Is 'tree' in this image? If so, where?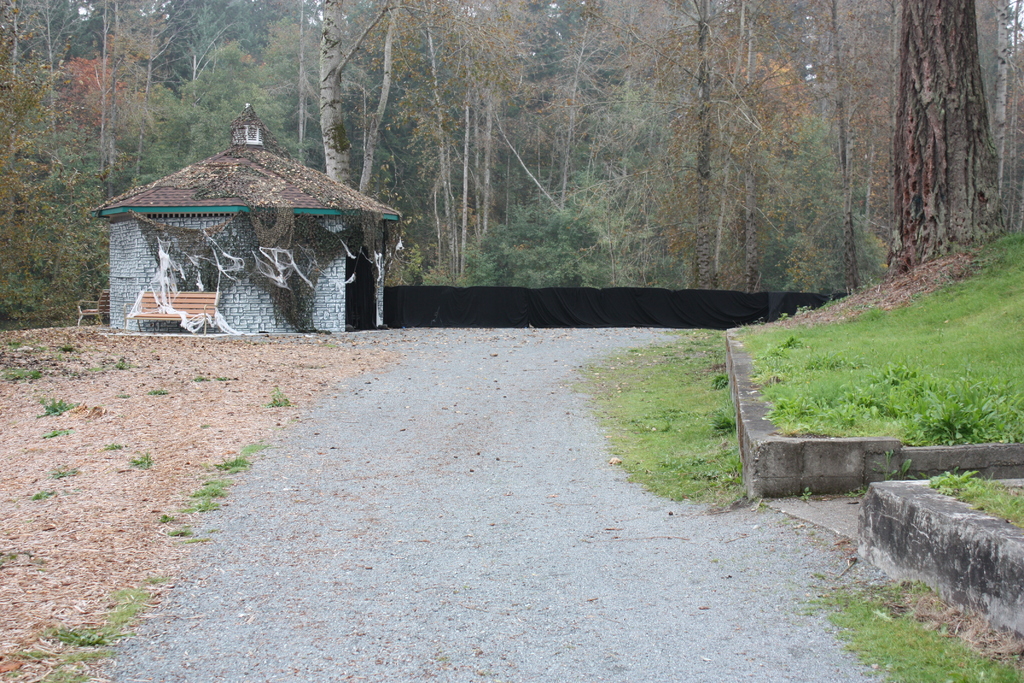
Yes, at locate(886, 0, 1012, 277).
